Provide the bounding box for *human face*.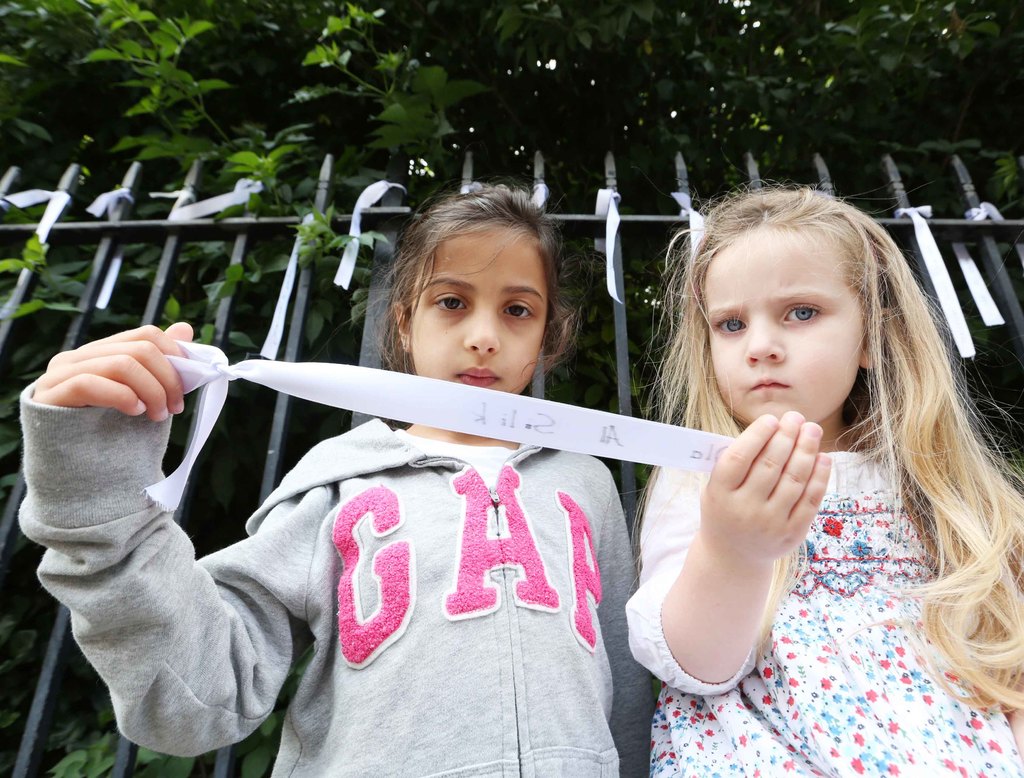
<bbox>701, 223, 864, 421</bbox>.
